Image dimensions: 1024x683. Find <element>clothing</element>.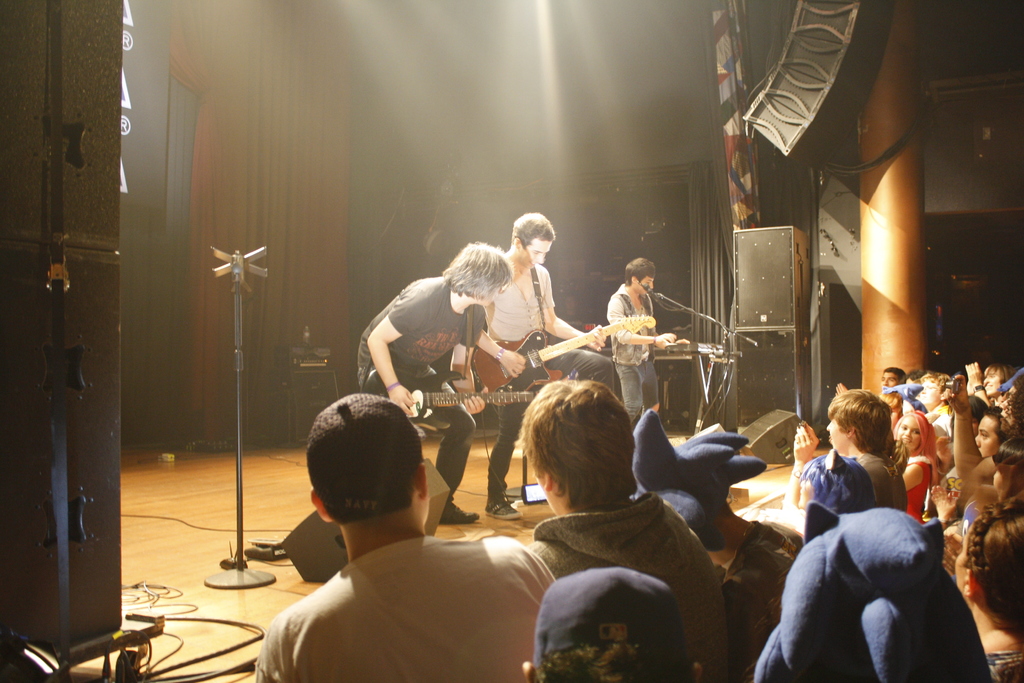
[x1=488, y1=265, x2=611, y2=500].
